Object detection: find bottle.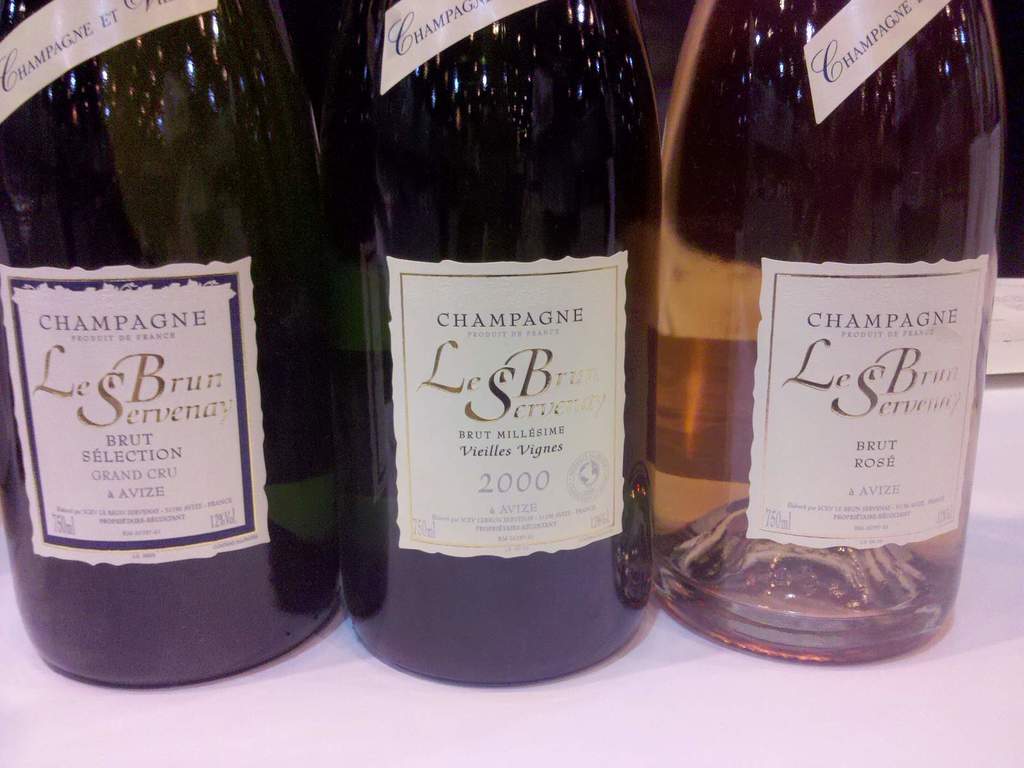
BBox(640, 0, 1000, 660).
